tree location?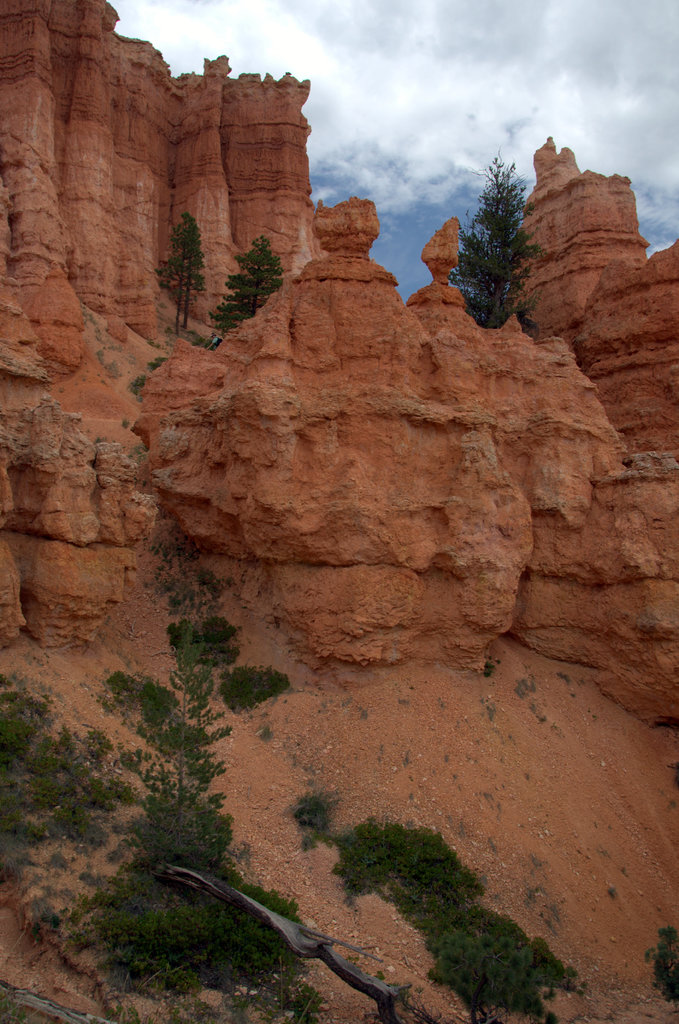
box(210, 232, 287, 332)
